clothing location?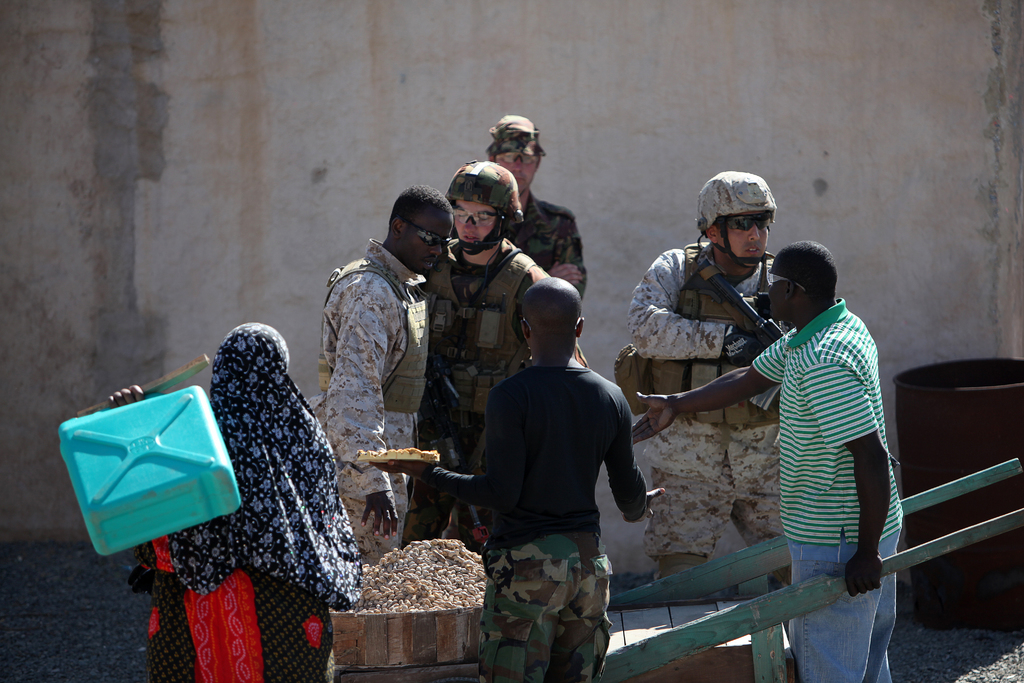
select_region(504, 191, 584, 326)
